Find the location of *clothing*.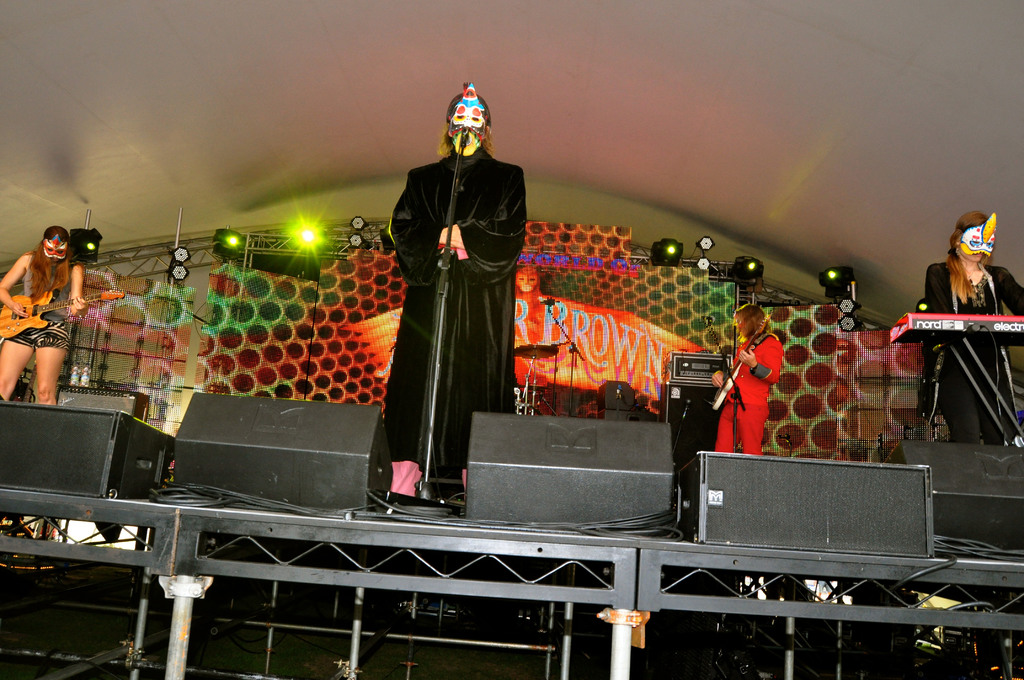
Location: crop(723, 399, 774, 454).
